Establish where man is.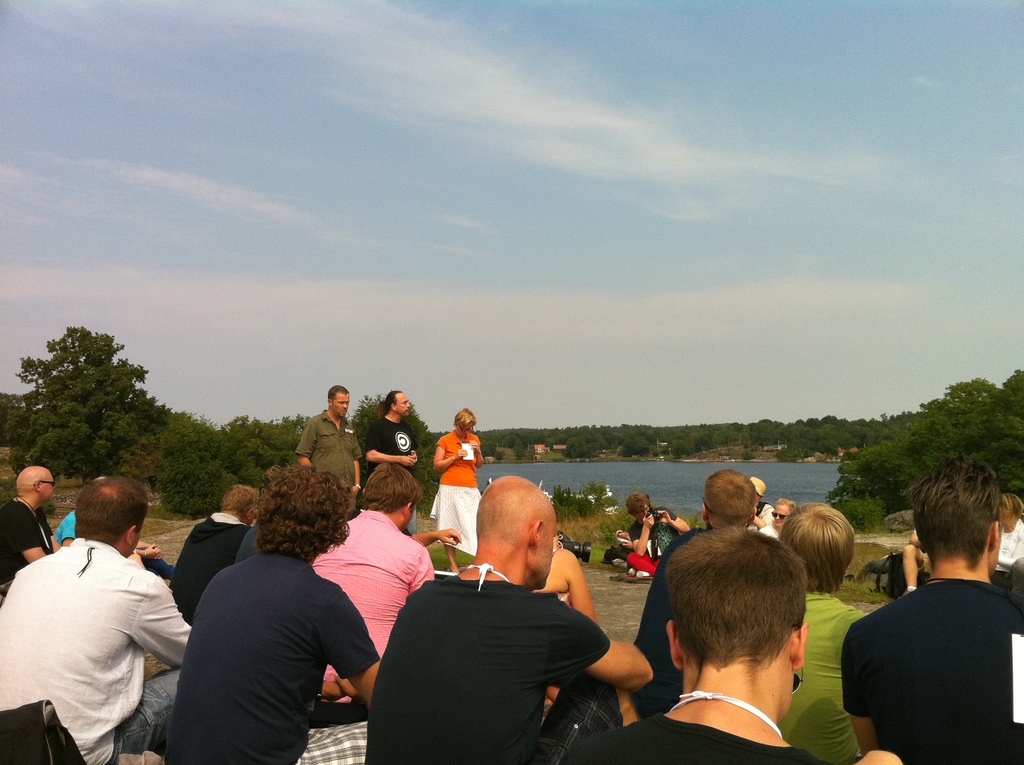
Established at (294,382,360,515).
